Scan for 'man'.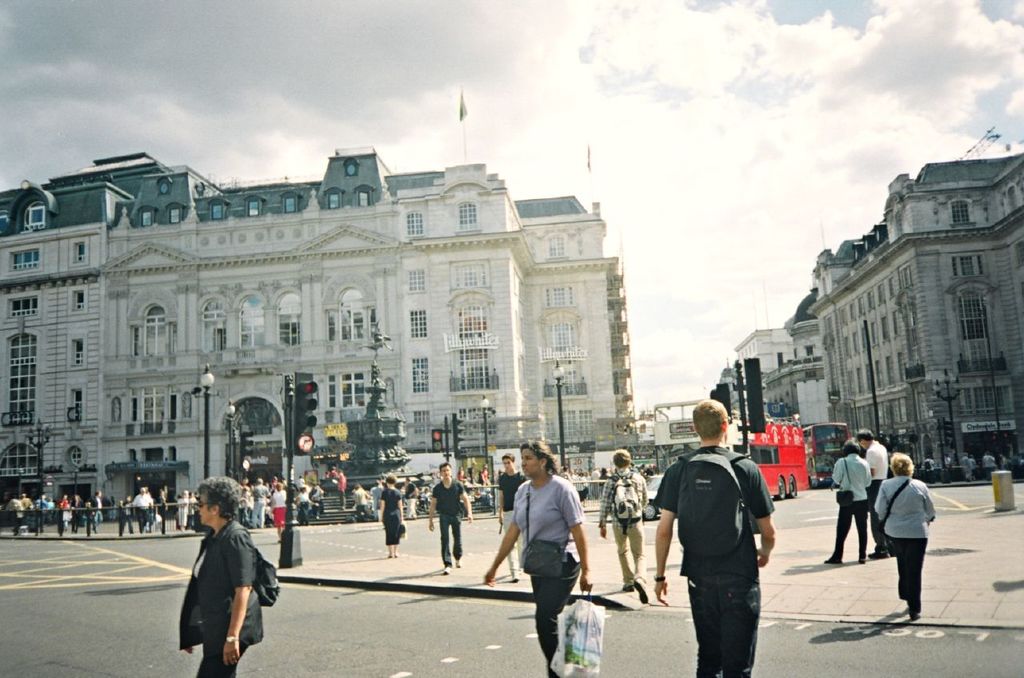
Scan result: (left=657, top=397, right=775, bottom=677).
